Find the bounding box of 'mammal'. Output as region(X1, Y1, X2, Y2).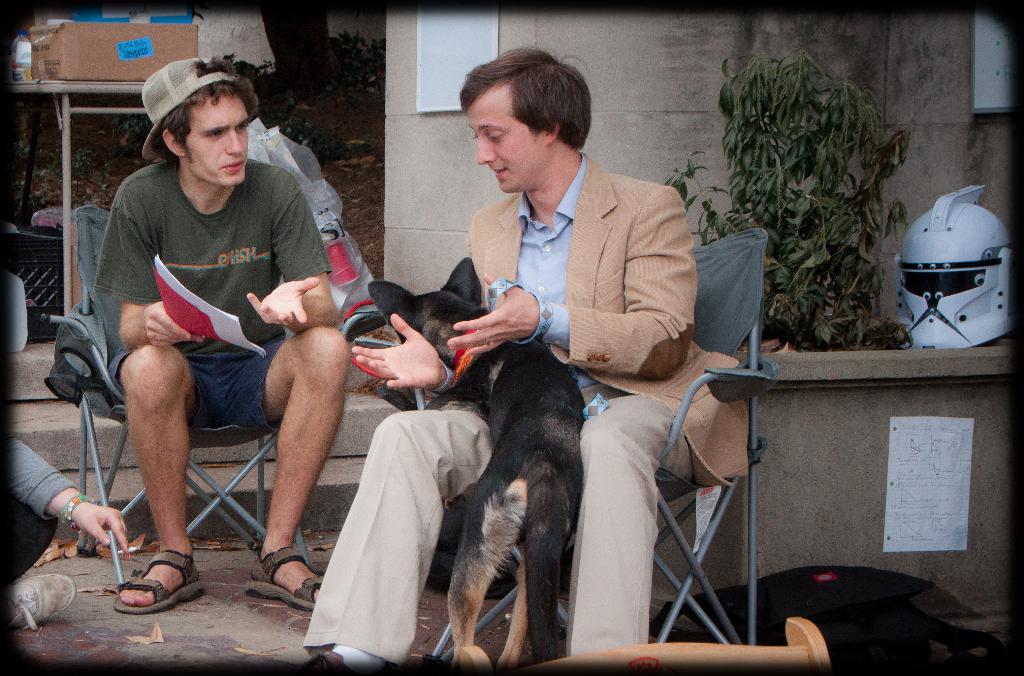
region(68, 88, 365, 586).
